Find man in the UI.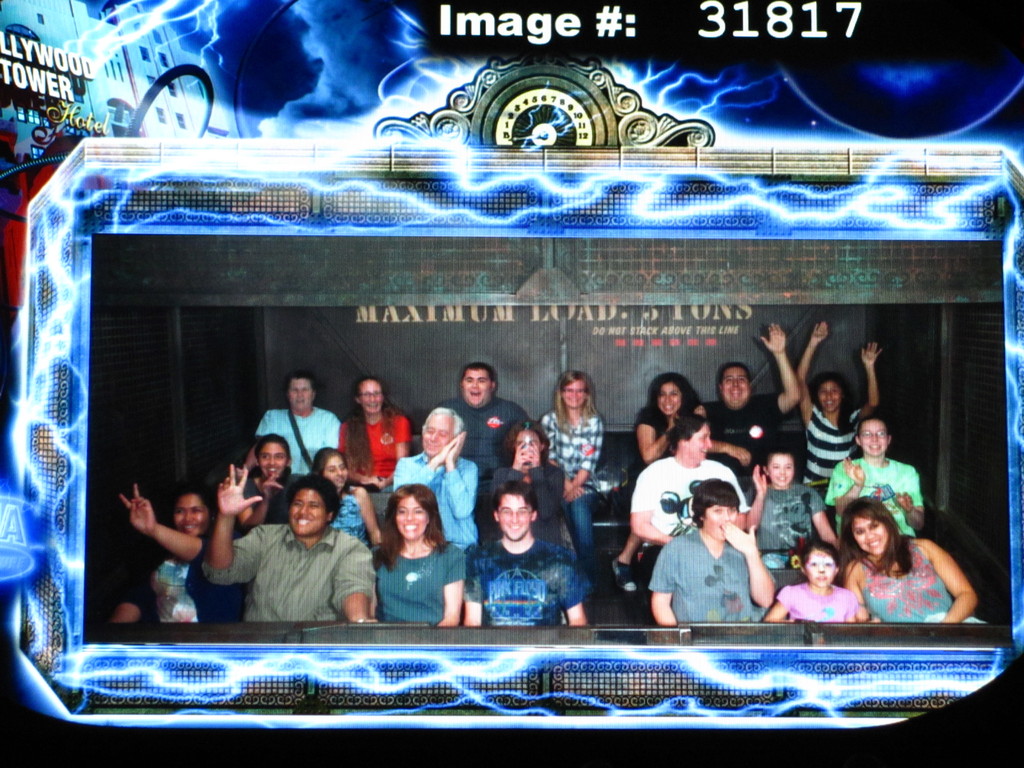
UI element at {"x1": 463, "y1": 479, "x2": 591, "y2": 625}.
